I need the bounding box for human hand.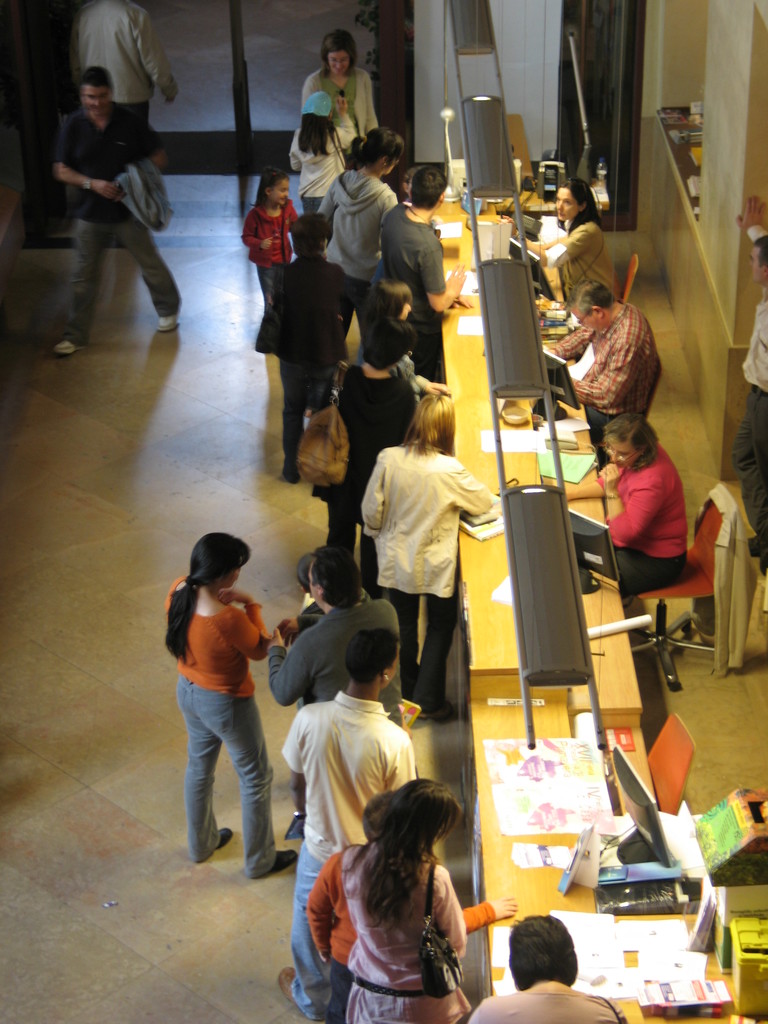
Here it is: [x1=319, y1=953, x2=329, y2=960].
